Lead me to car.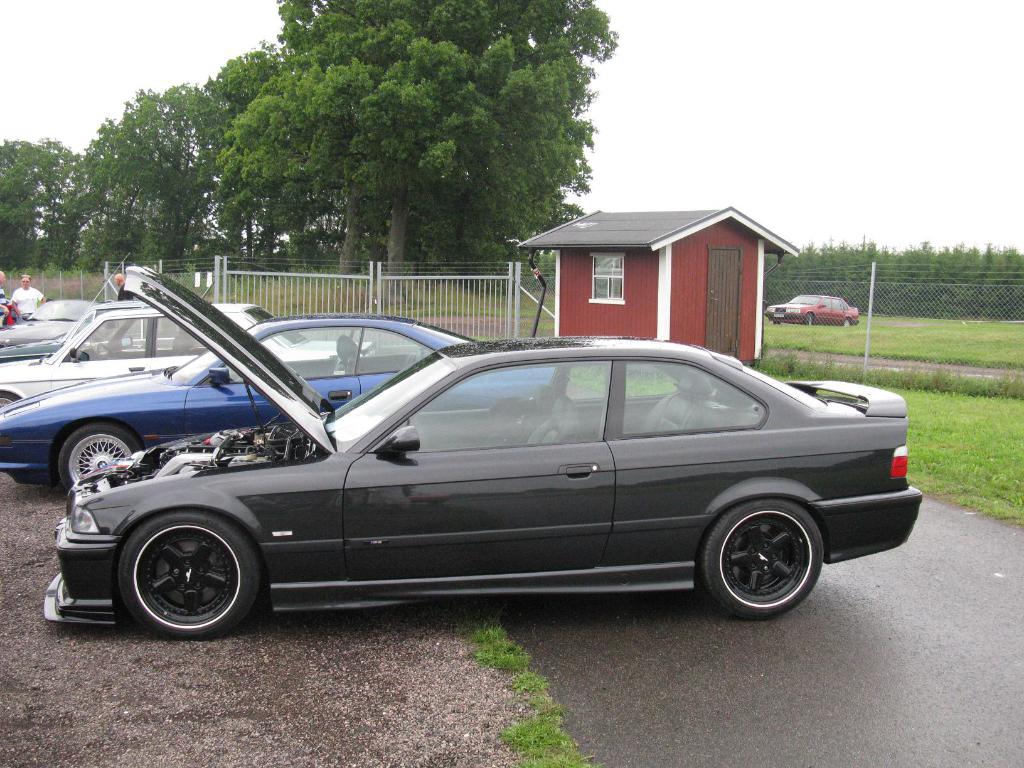
Lead to locate(0, 294, 371, 403).
